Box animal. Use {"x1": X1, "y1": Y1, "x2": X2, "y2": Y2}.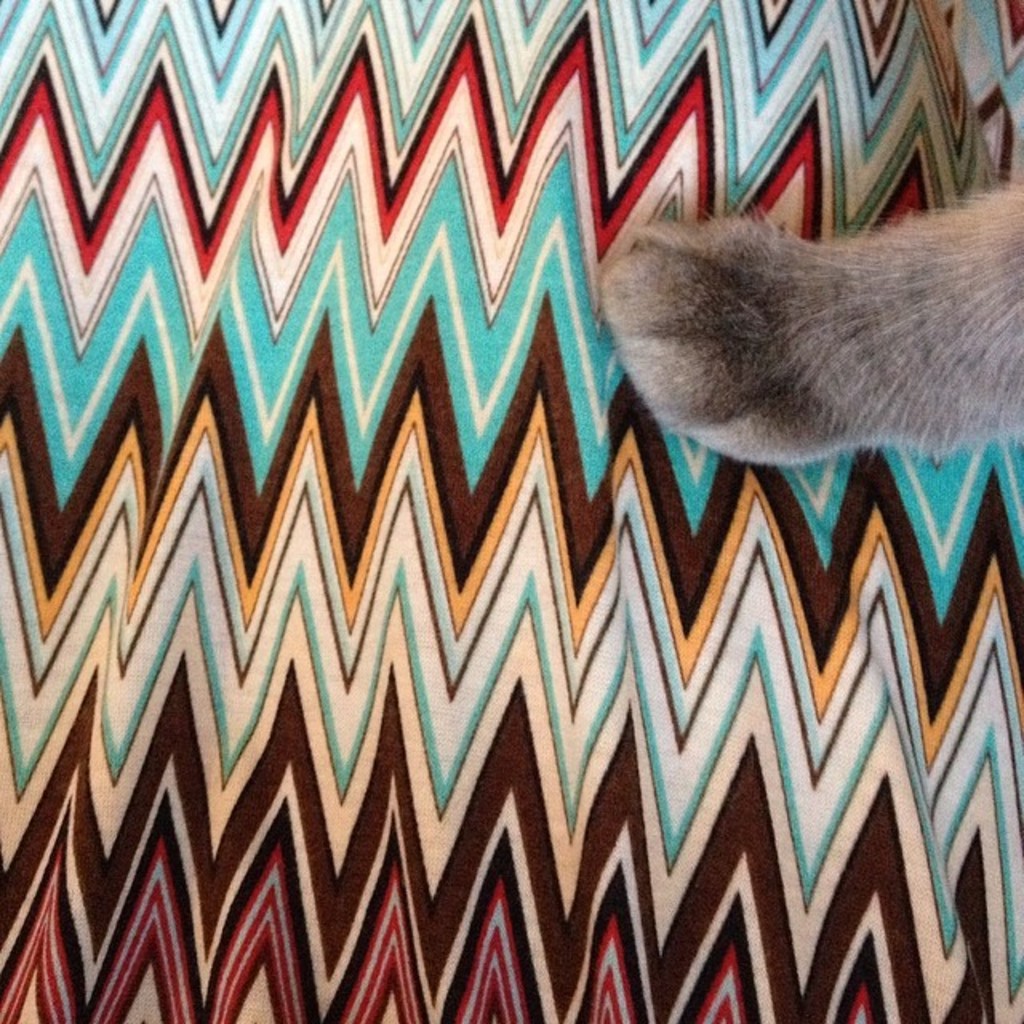
{"x1": 595, "y1": 165, "x2": 1022, "y2": 467}.
